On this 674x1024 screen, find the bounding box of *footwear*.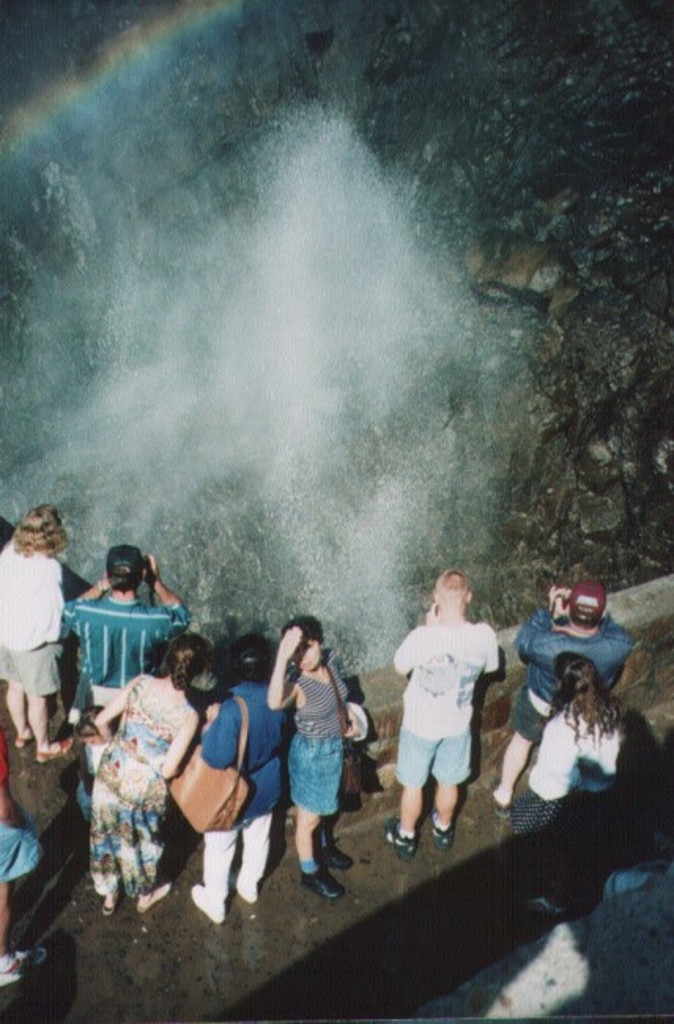
Bounding box: <bbox>137, 885, 175, 912</bbox>.
